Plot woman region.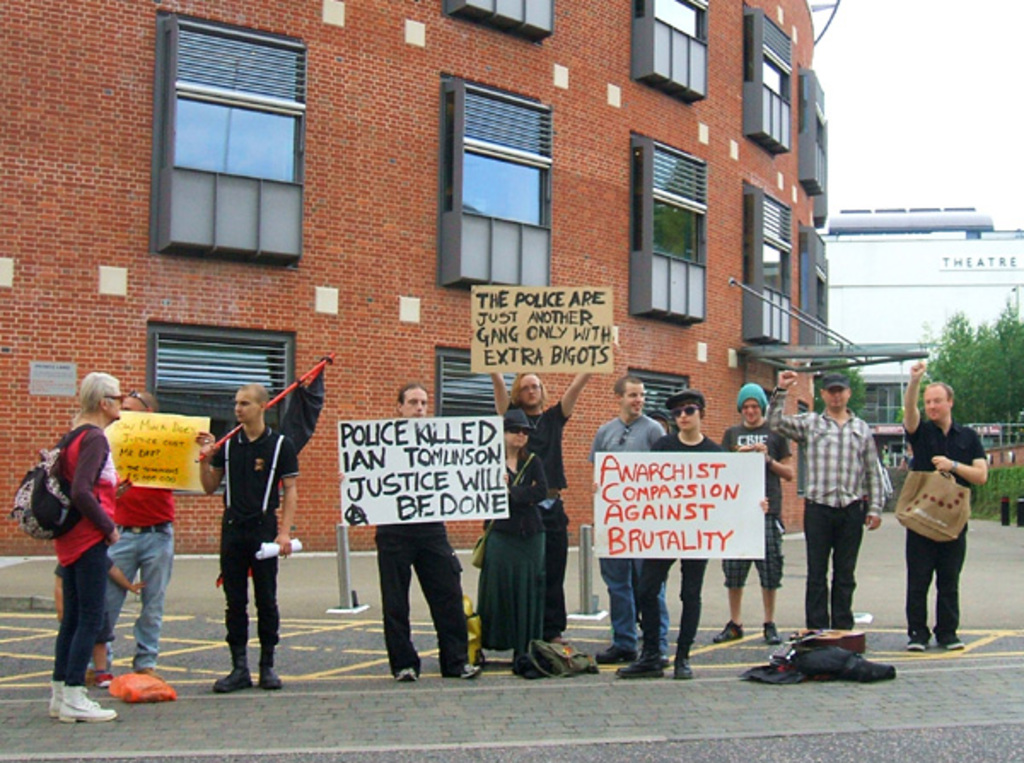
Plotted at [474,411,550,676].
